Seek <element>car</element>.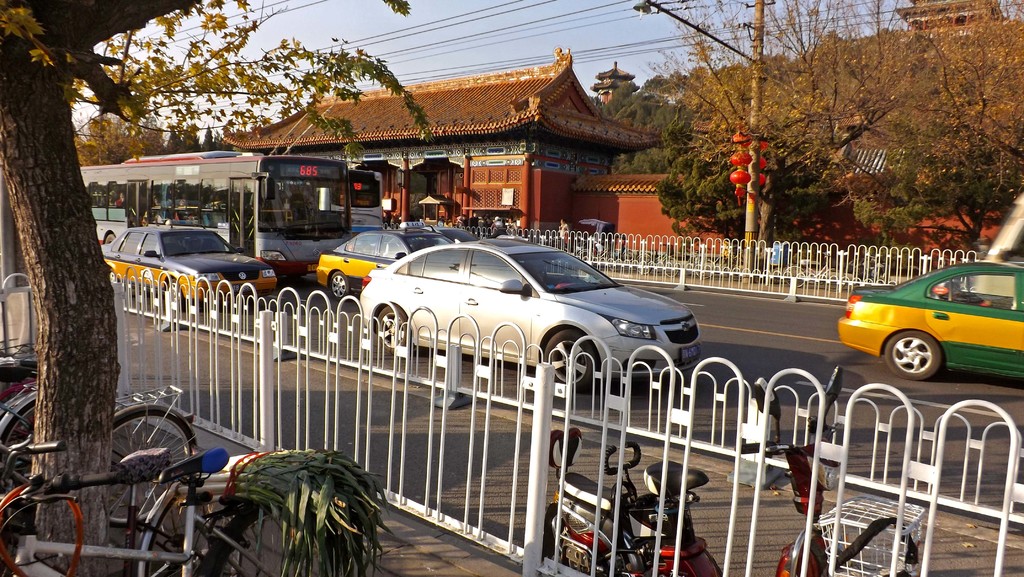
(x1=425, y1=229, x2=488, y2=242).
